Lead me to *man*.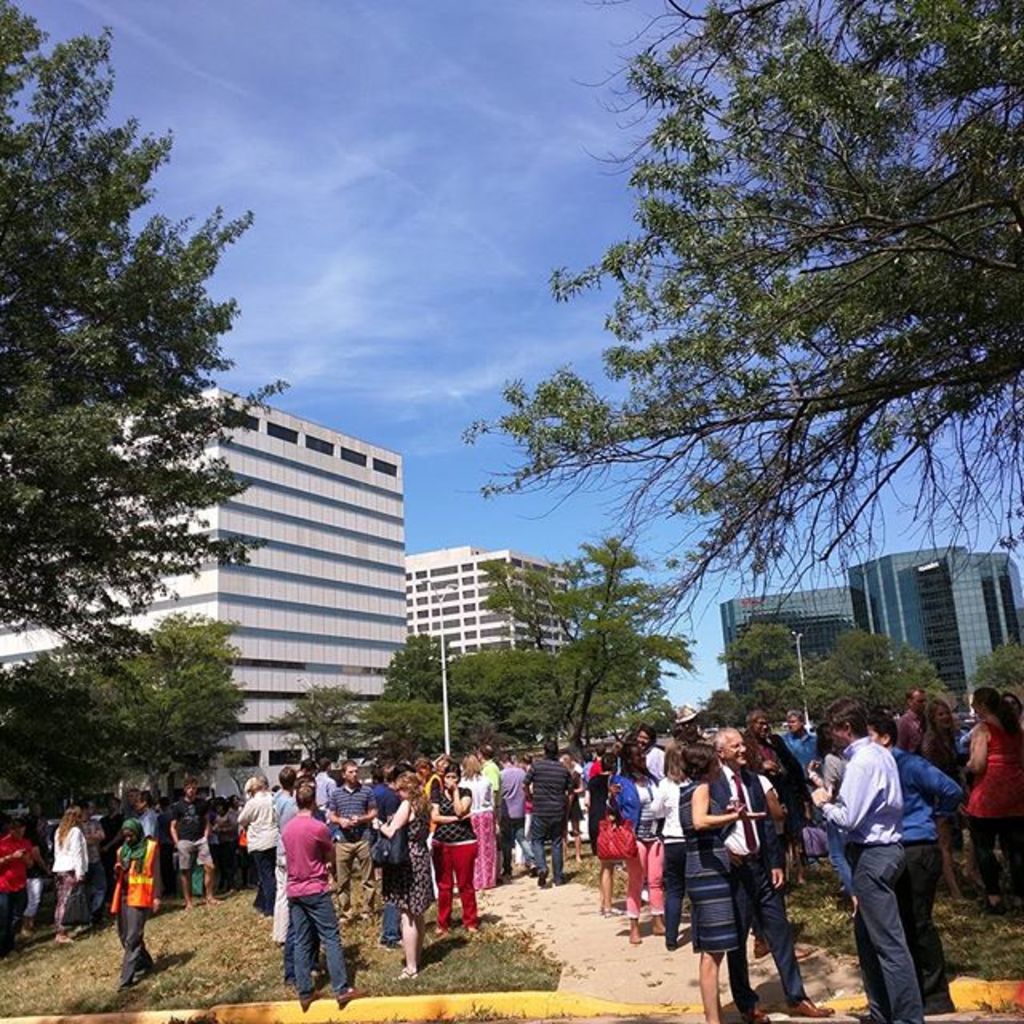
Lead to x1=128 y1=784 x2=166 y2=917.
